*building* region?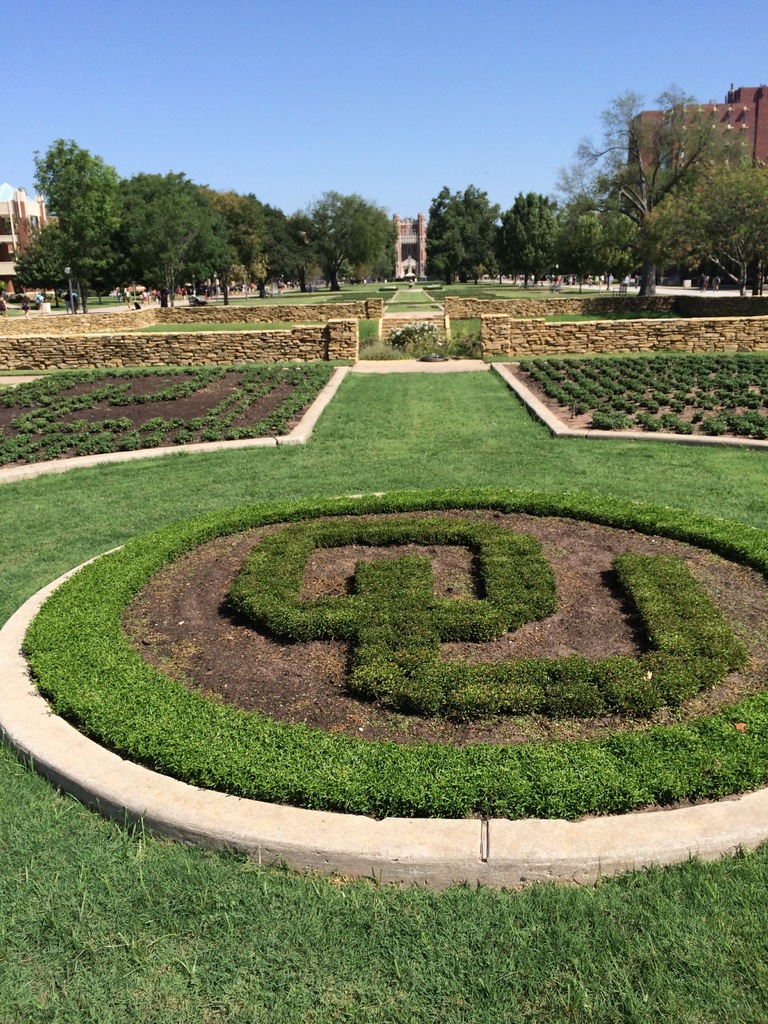
locate(623, 87, 767, 290)
